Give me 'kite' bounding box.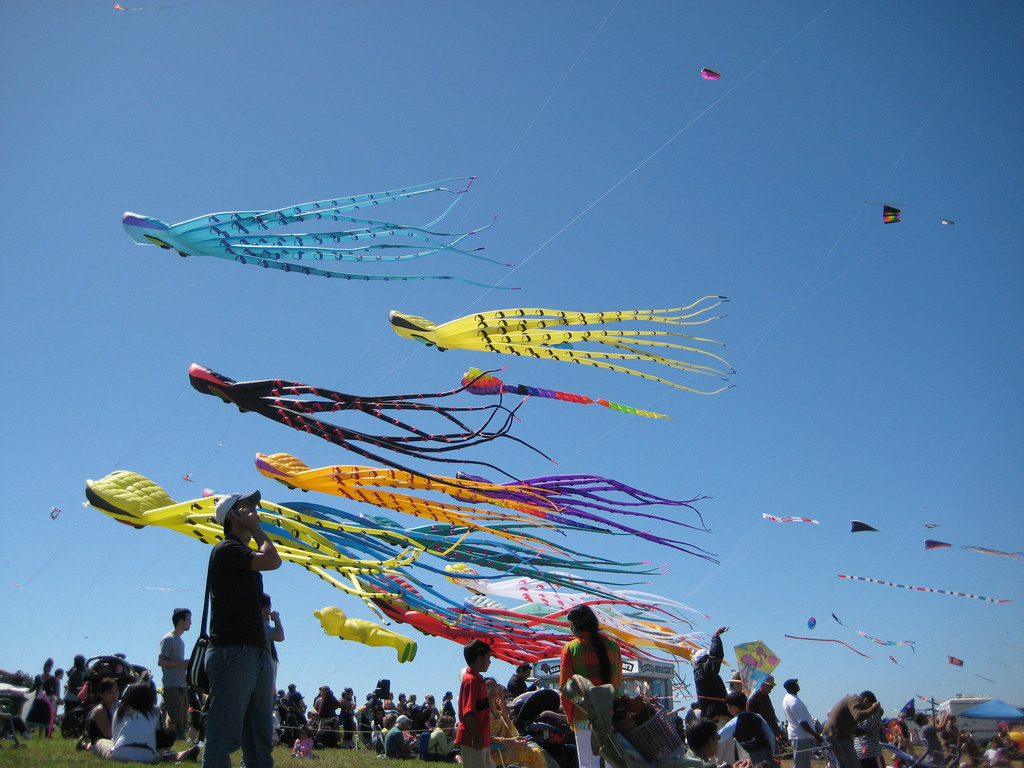
box(847, 518, 882, 536).
